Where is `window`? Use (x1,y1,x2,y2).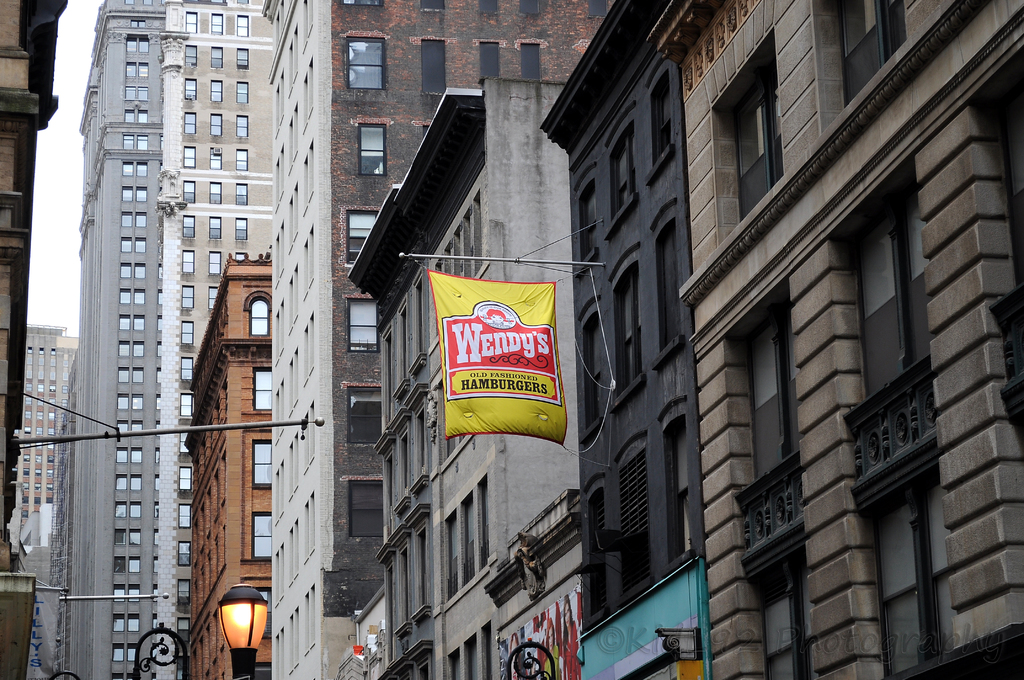
(155,340,164,357).
